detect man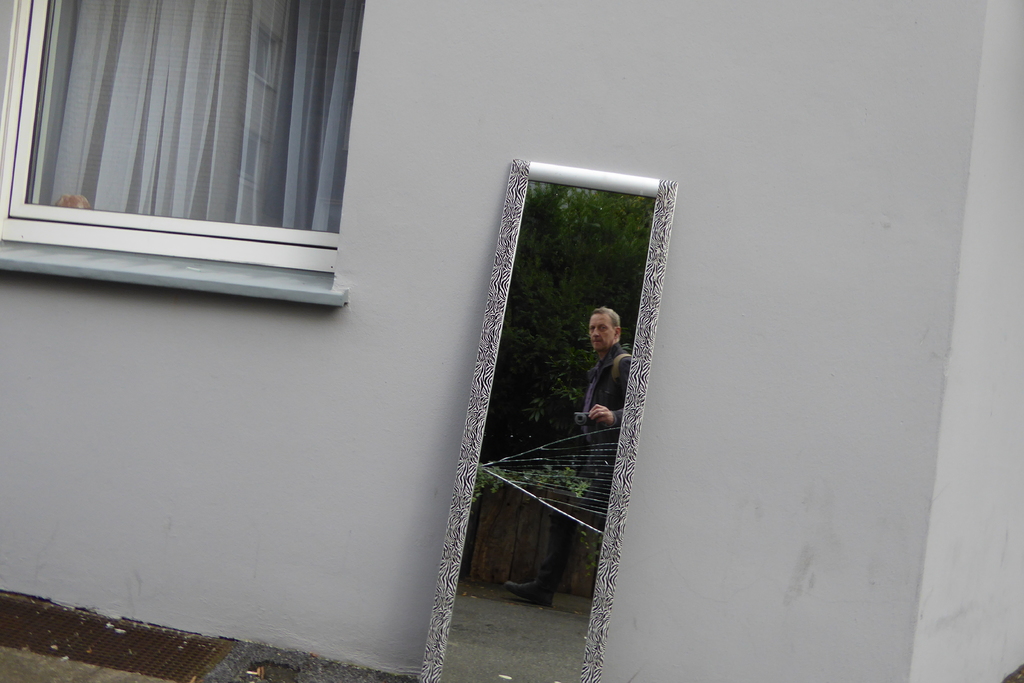
BBox(502, 306, 632, 605)
